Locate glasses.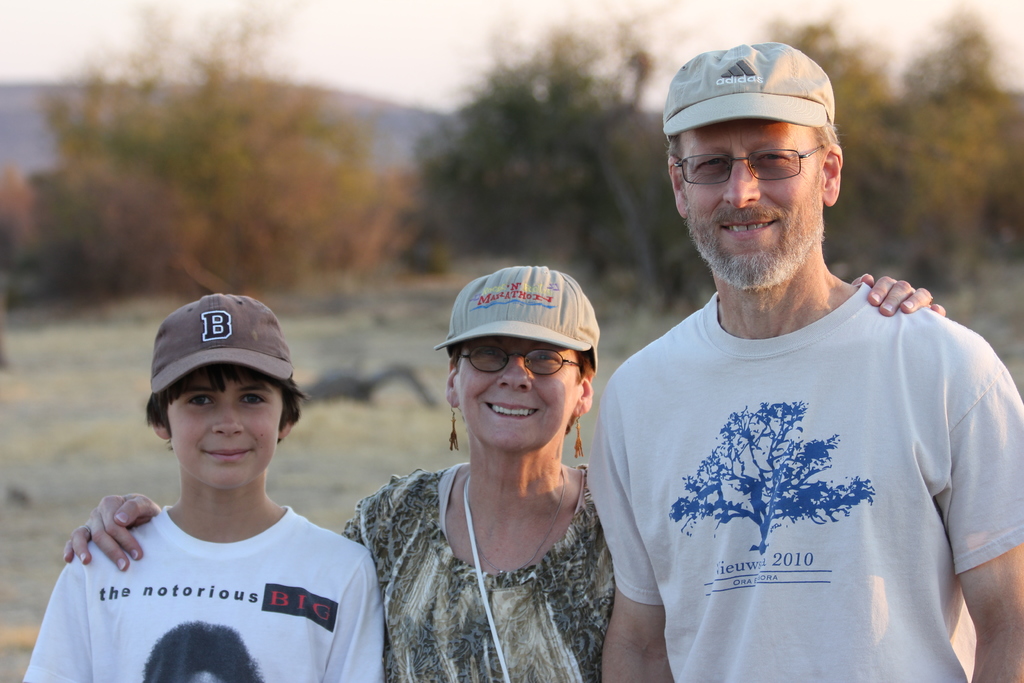
Bounding box: [left=448, top=347, right=591, bottom=383].
